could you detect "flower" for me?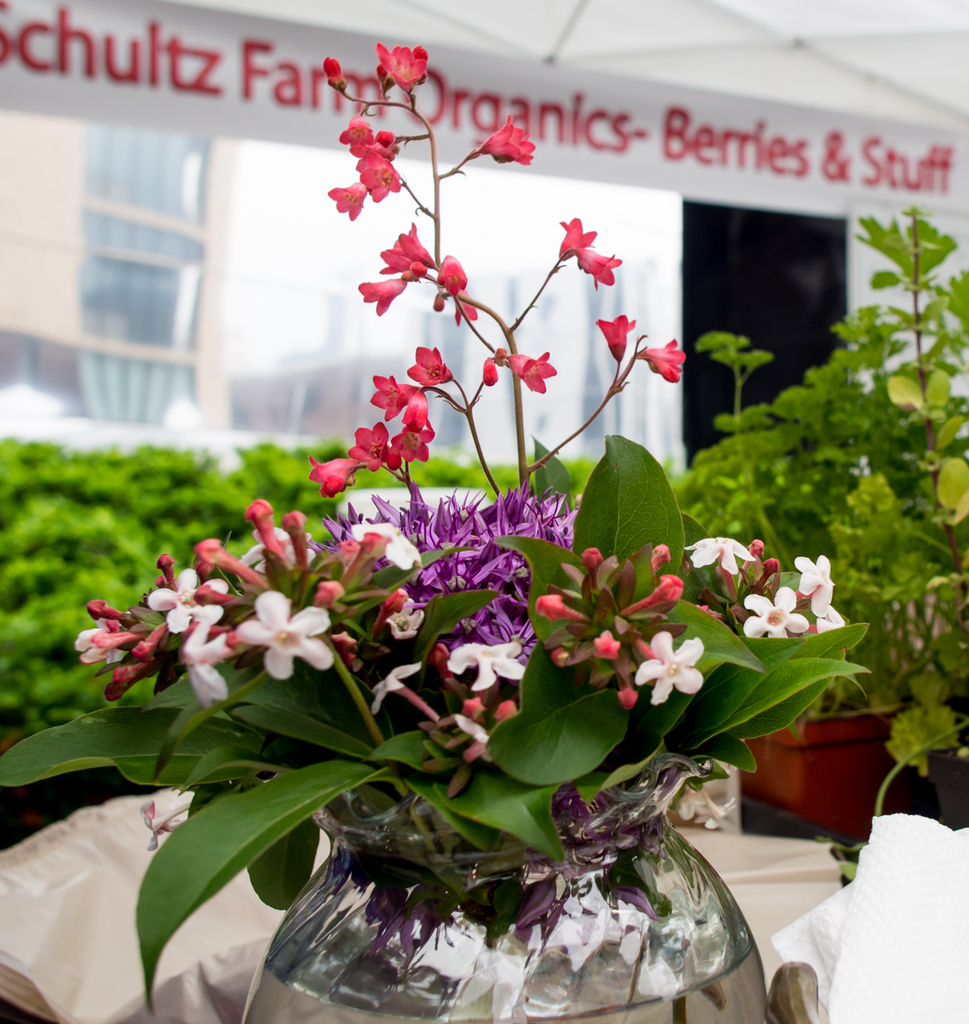
Detection result: 814/611/849/636.
